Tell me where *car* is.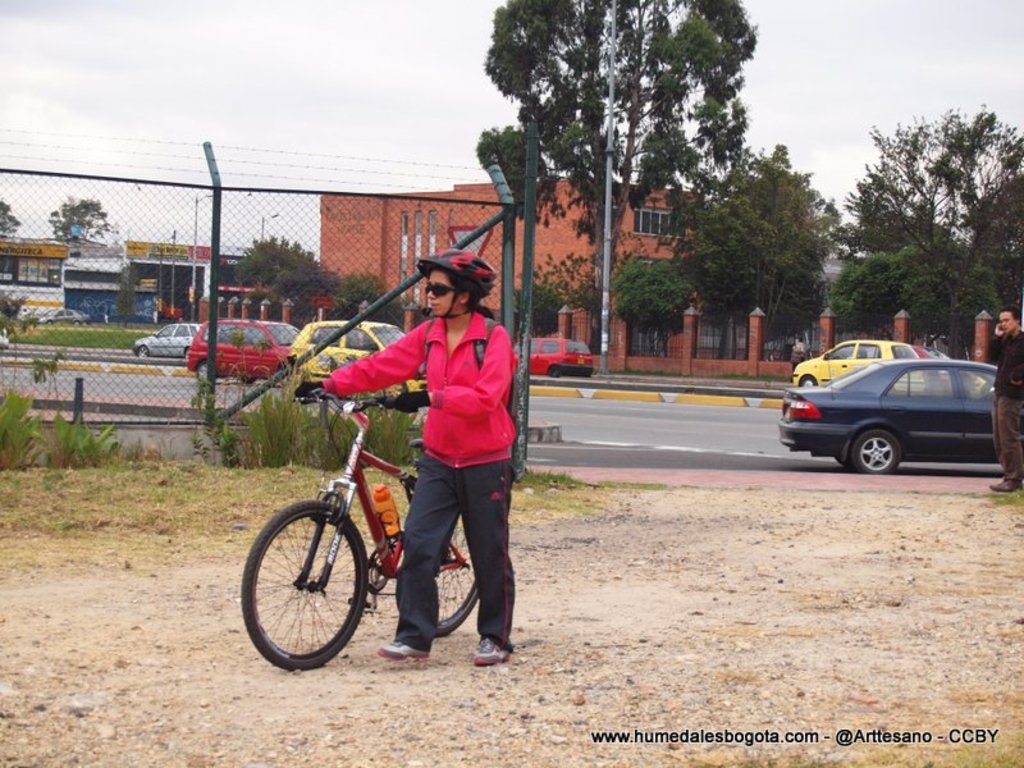
*car* is at [931, 351, 984, 406].
